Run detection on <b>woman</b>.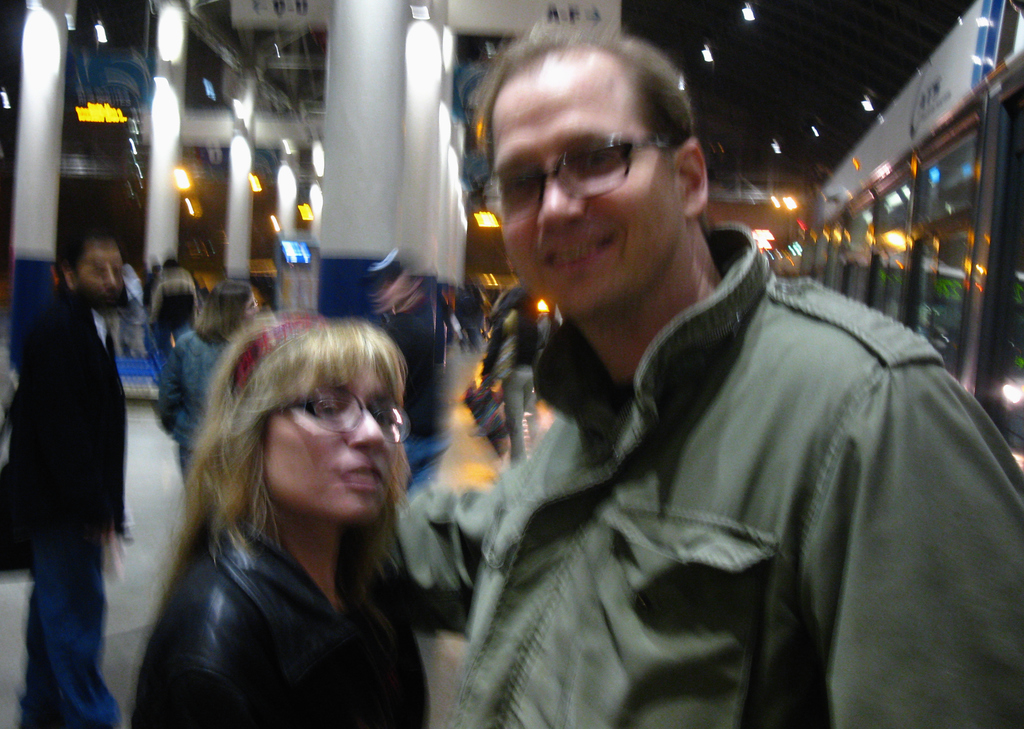
Result: <region>120, 283, 449, 723</region>.
